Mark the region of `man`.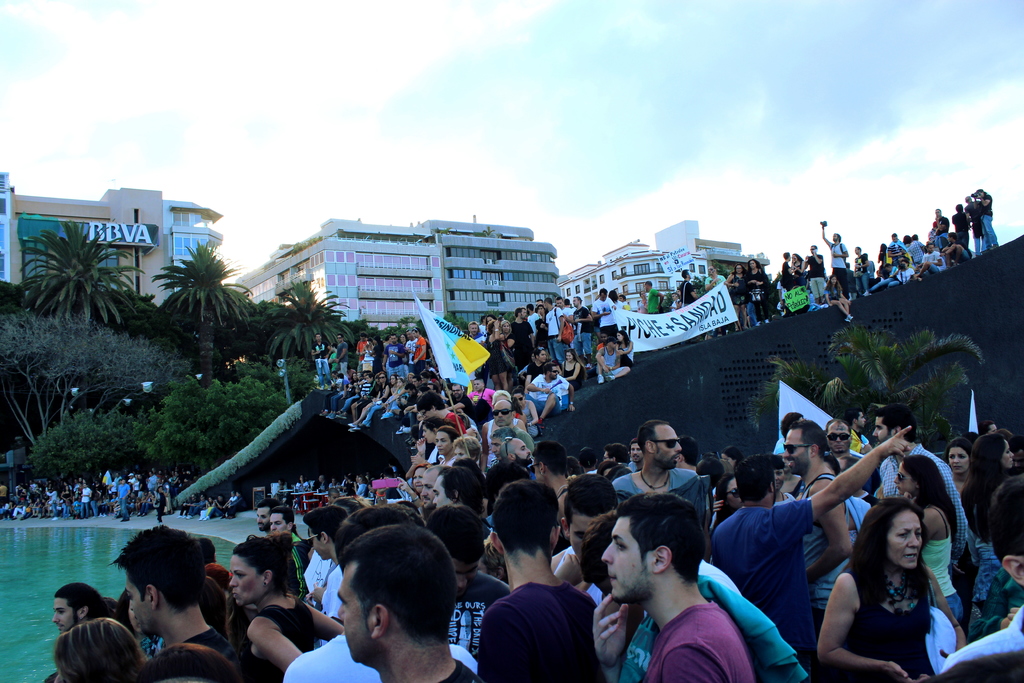
Region: detection(332, 545, 502, 682).
